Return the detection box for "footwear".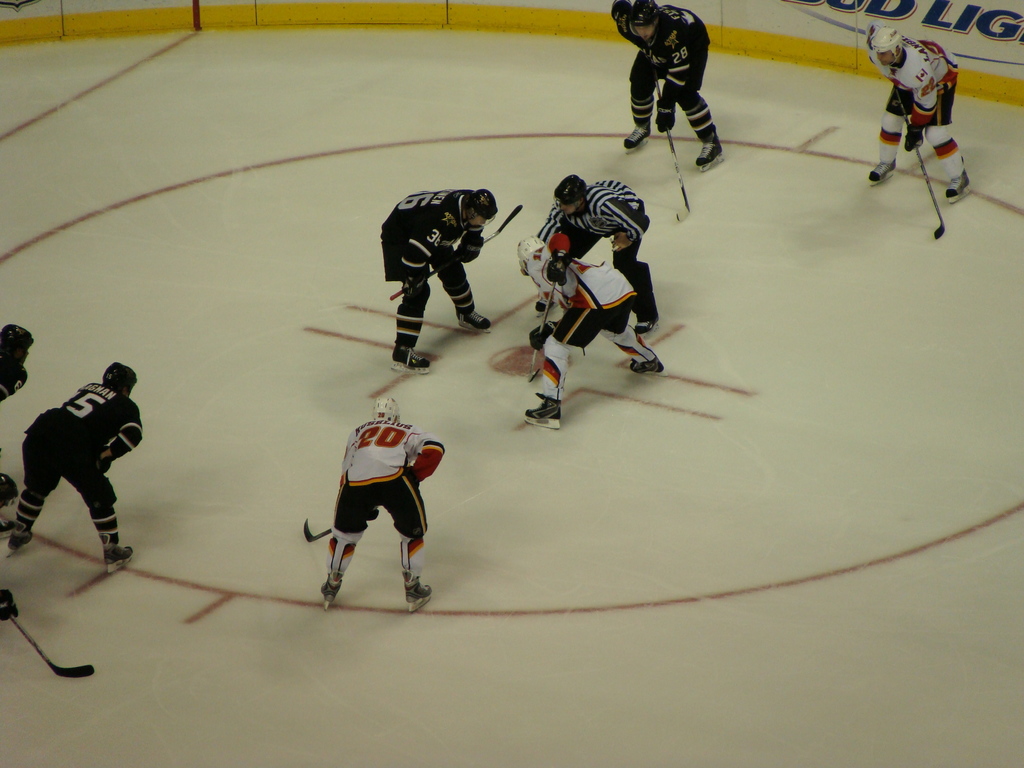
crop(106, 543, 134, 564).
